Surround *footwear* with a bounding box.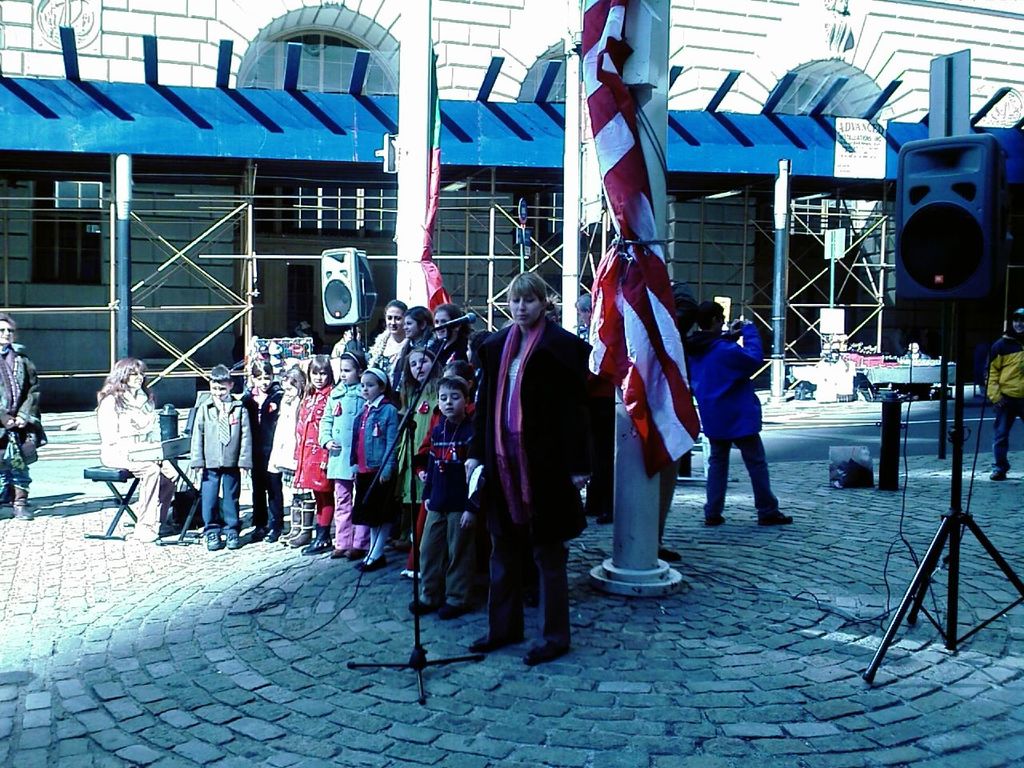
<region>330, 545, 344, 558</region>.
